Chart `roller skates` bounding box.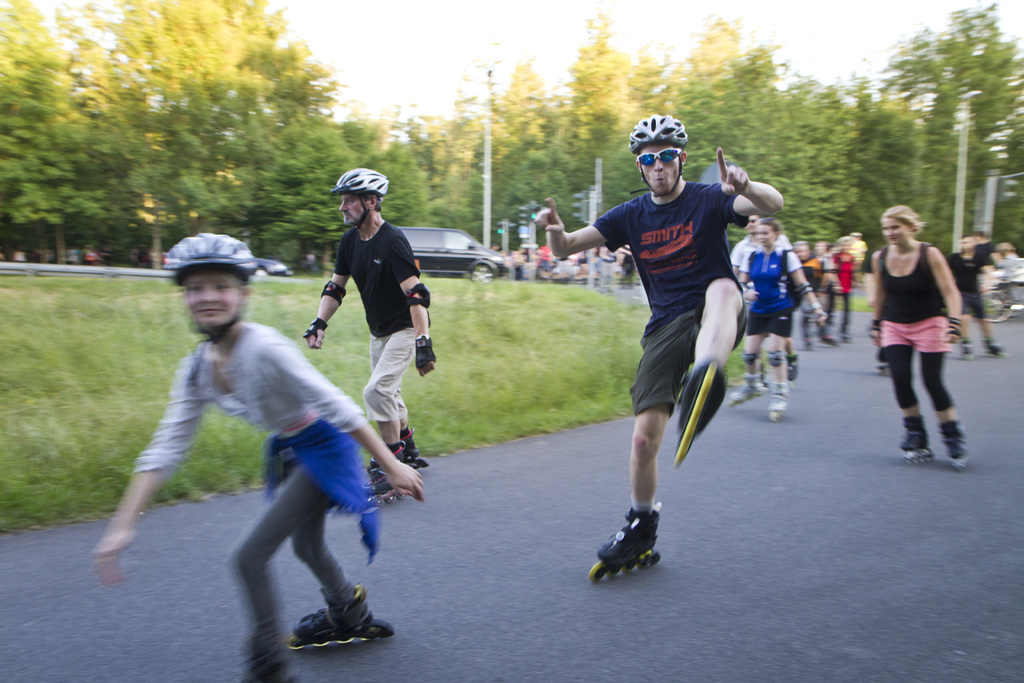
Charted: 977:338:1009:356.
